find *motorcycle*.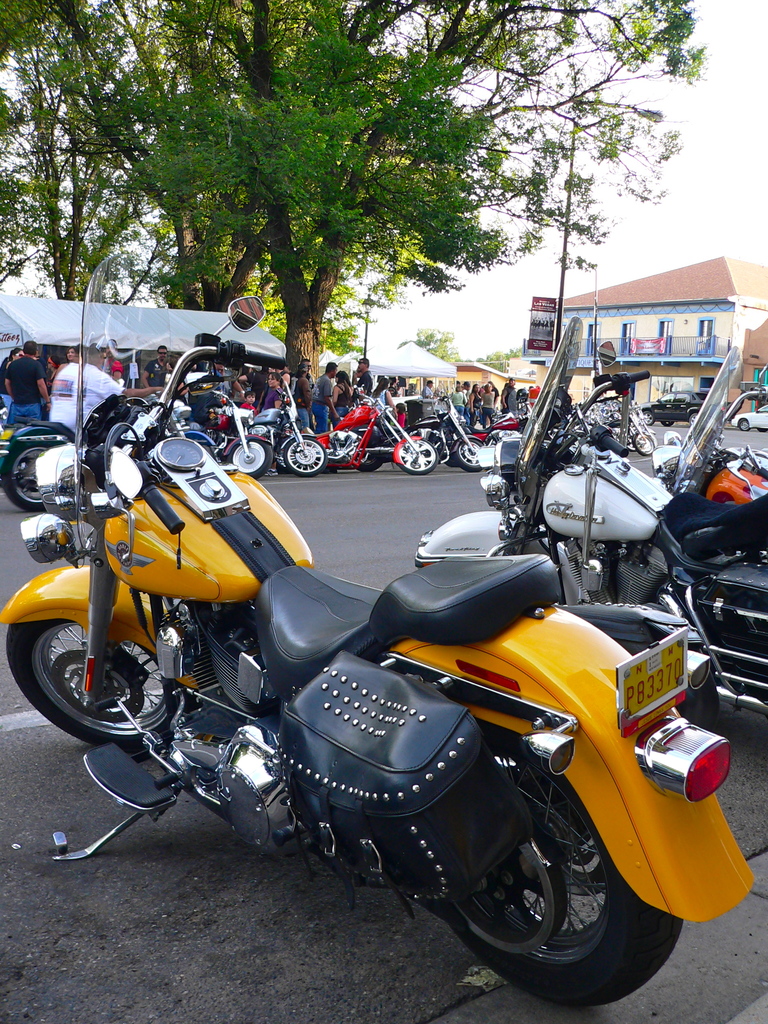
(45,307,749,1014).
